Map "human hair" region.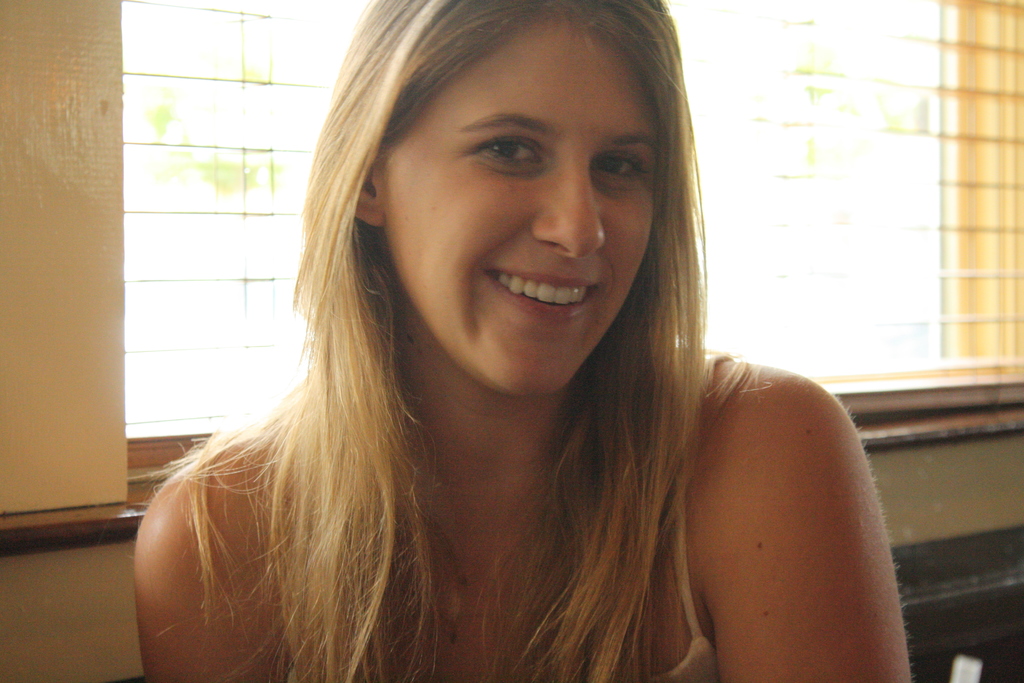
Mapped to <bbox>151, 0, 749, 682</bbox>.
